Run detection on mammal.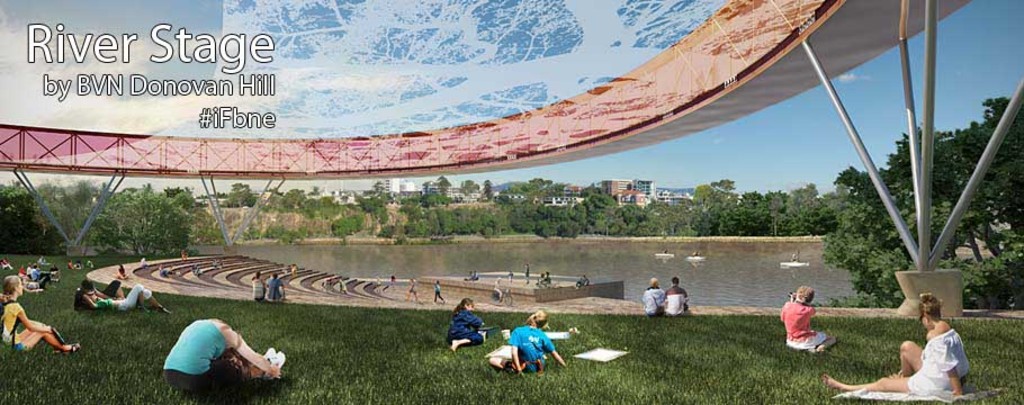
Result: (left=536, top=276, right=541, bottom=282).
